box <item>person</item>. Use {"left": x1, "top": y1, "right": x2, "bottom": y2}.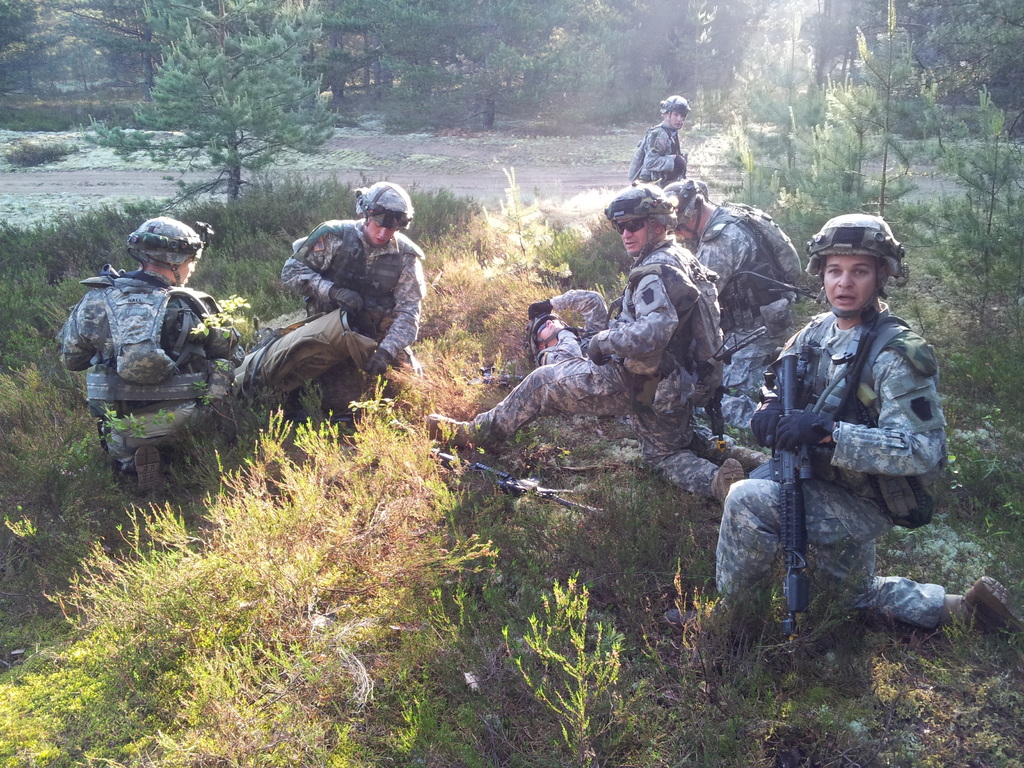
{"left": 54, "top": 216, "right": 248, "bottom": 490}.
